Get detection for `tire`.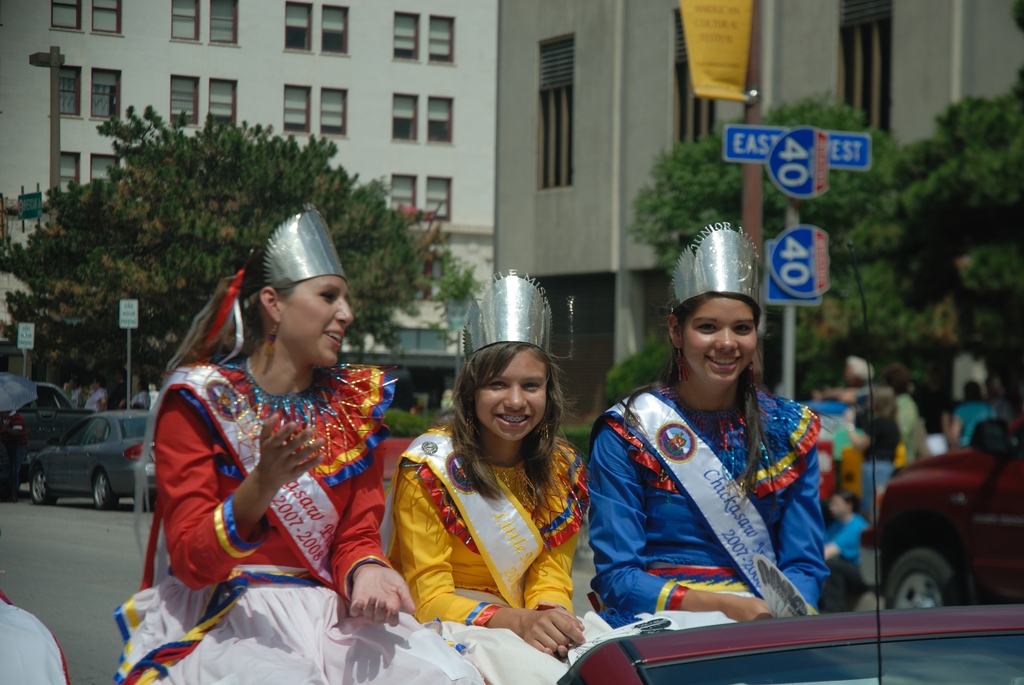
Detection: (x1=27, y1=464, x2=60, y2=504).
